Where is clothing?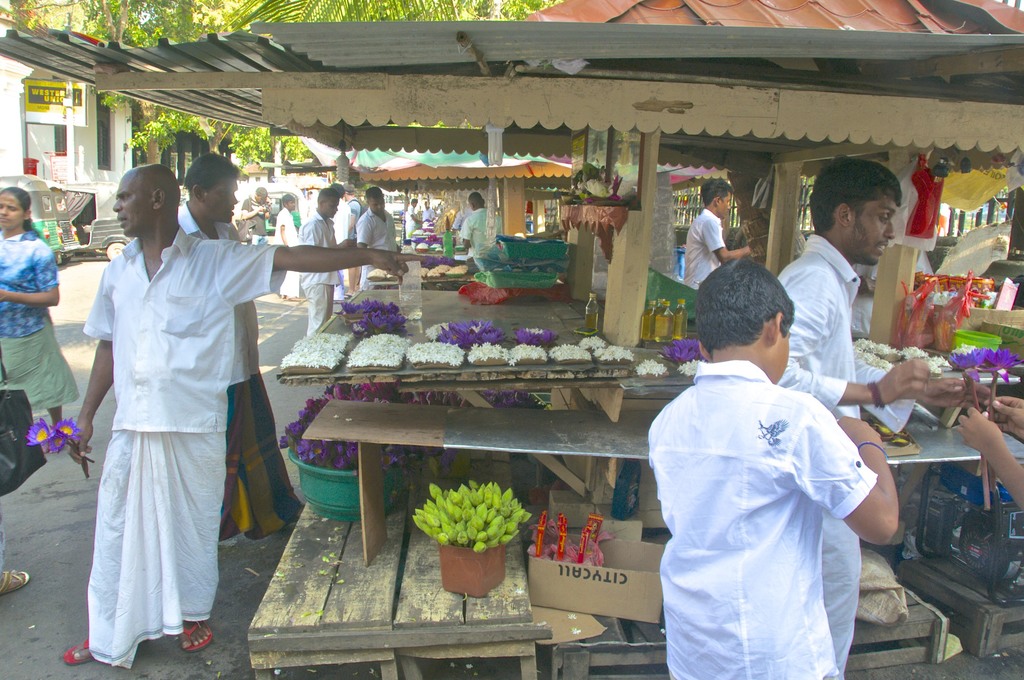
[left=273, top=209, right=296, bottom=303].
